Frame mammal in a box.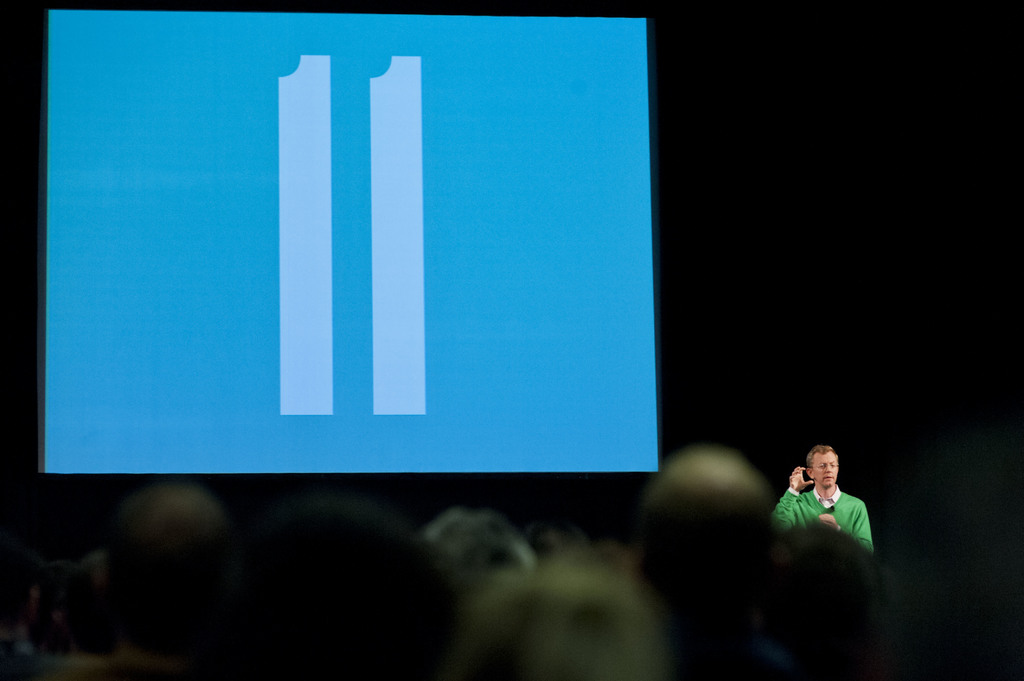
(x1=444, y1=552, x2=669, y2=680).
